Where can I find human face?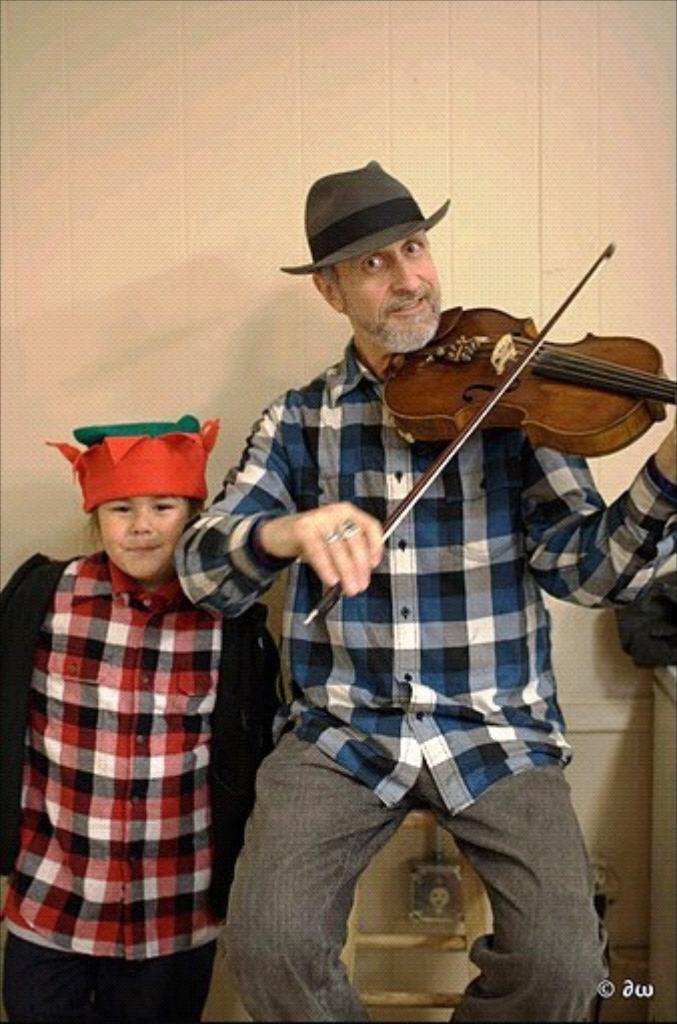
You can find it at box(94, 493, 188, 567).
